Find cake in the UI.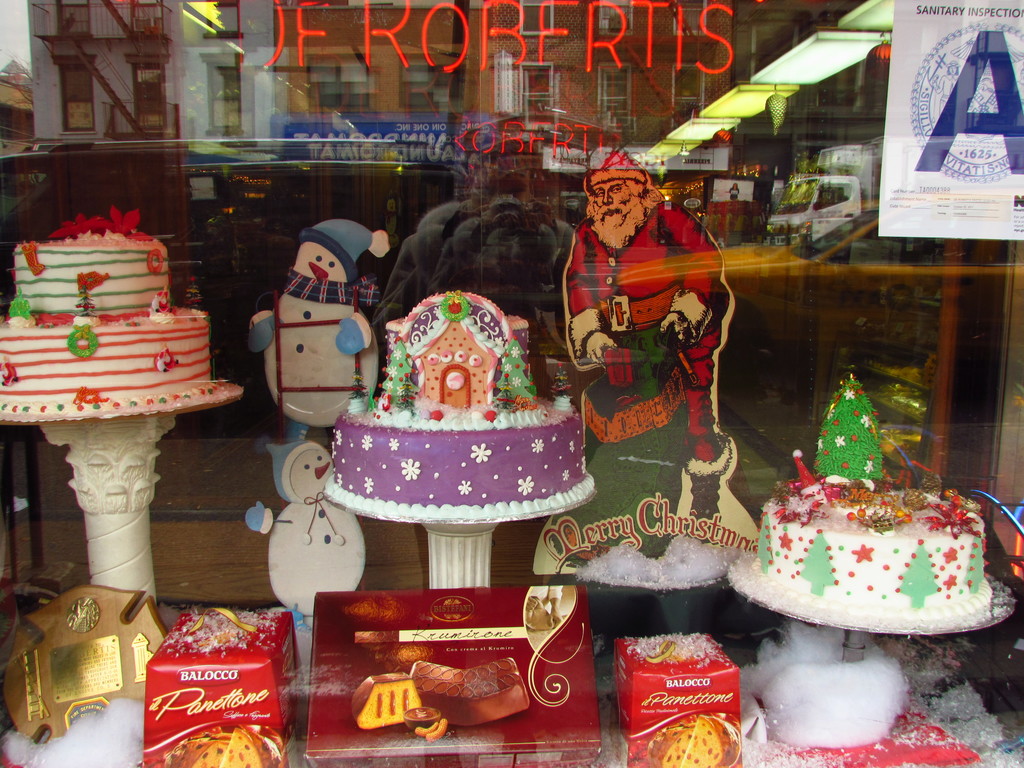
UI element at detection(318, 291, 596, 519).
